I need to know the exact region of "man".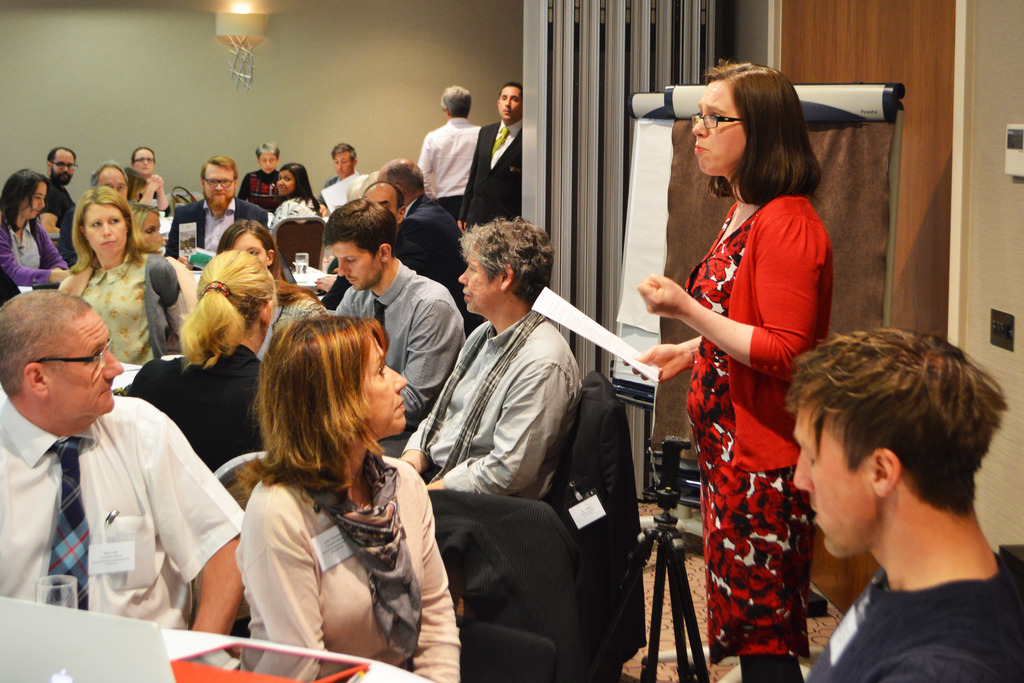
Region: (x1=402, y1=219, x2=584, y2=495).
